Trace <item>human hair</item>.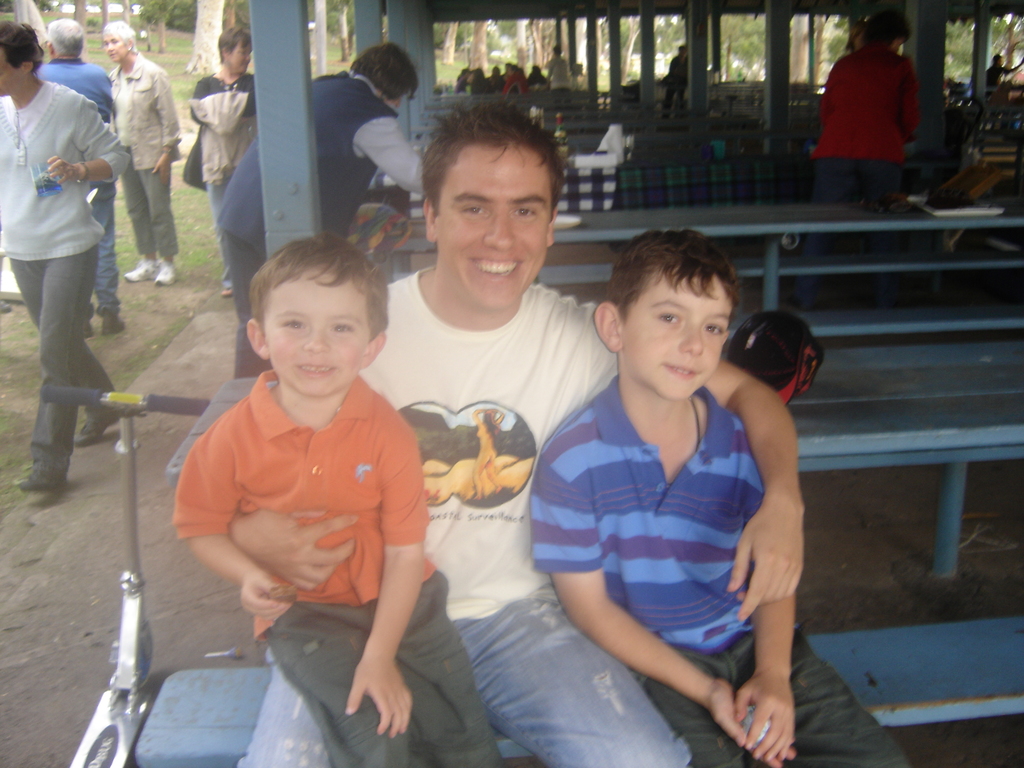
Traced to pyautogui.locateOnScreen(0, 22, 44, 71).
